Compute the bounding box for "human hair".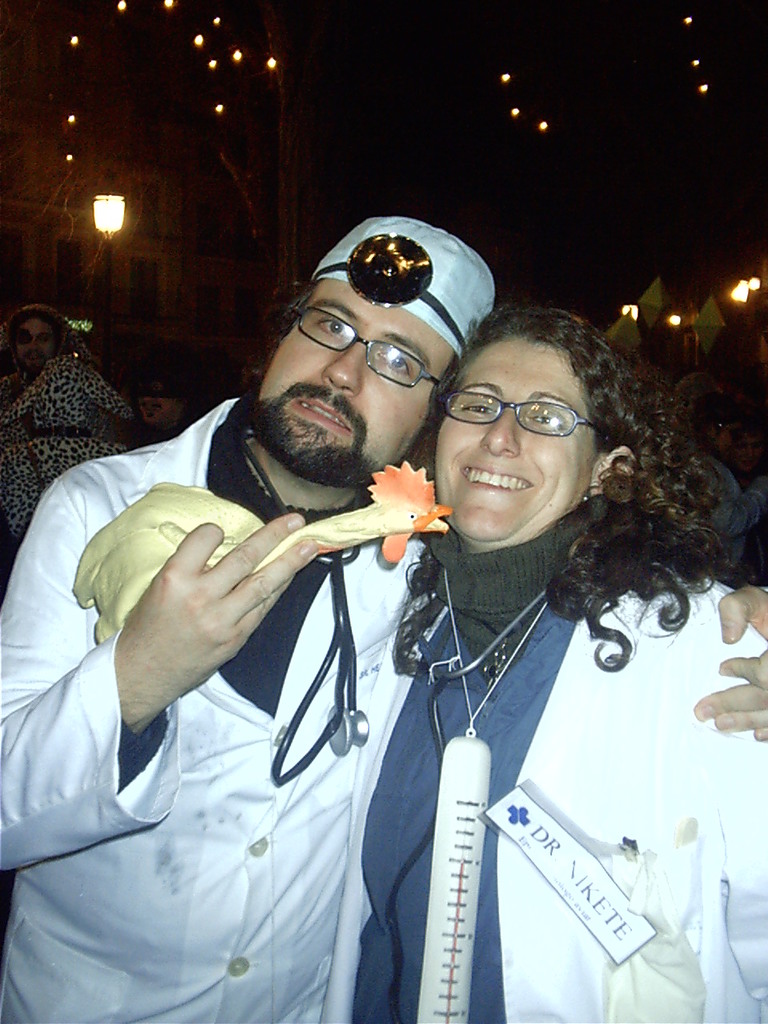
(5, 307, 65, 347).
